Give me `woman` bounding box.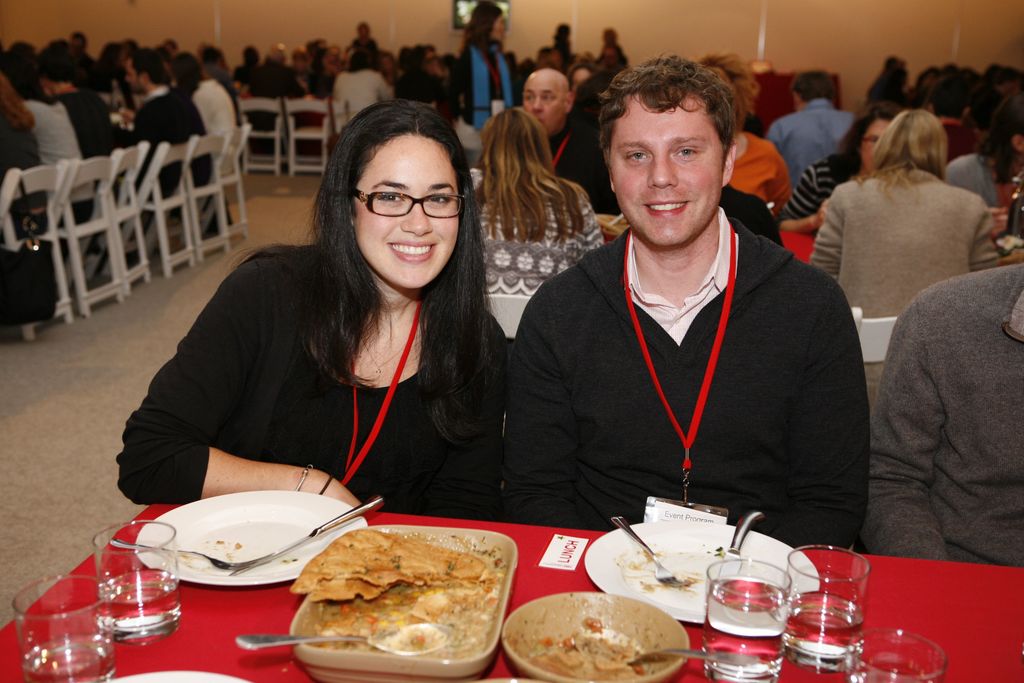
446,0,524,127.
